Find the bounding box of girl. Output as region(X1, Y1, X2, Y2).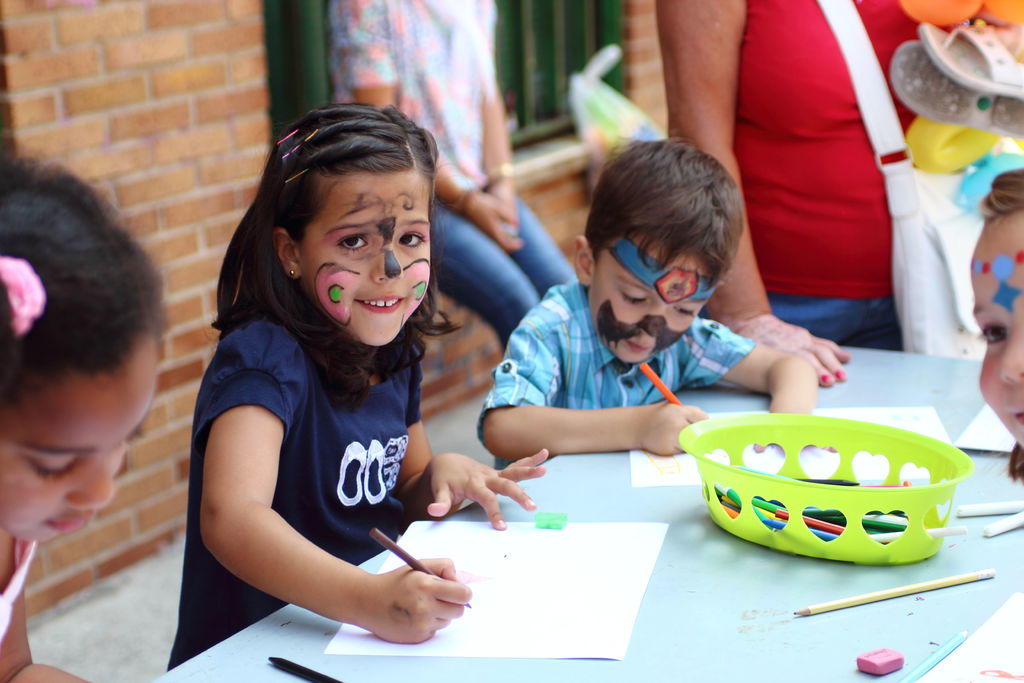
region(165, 100, 548, 668).
